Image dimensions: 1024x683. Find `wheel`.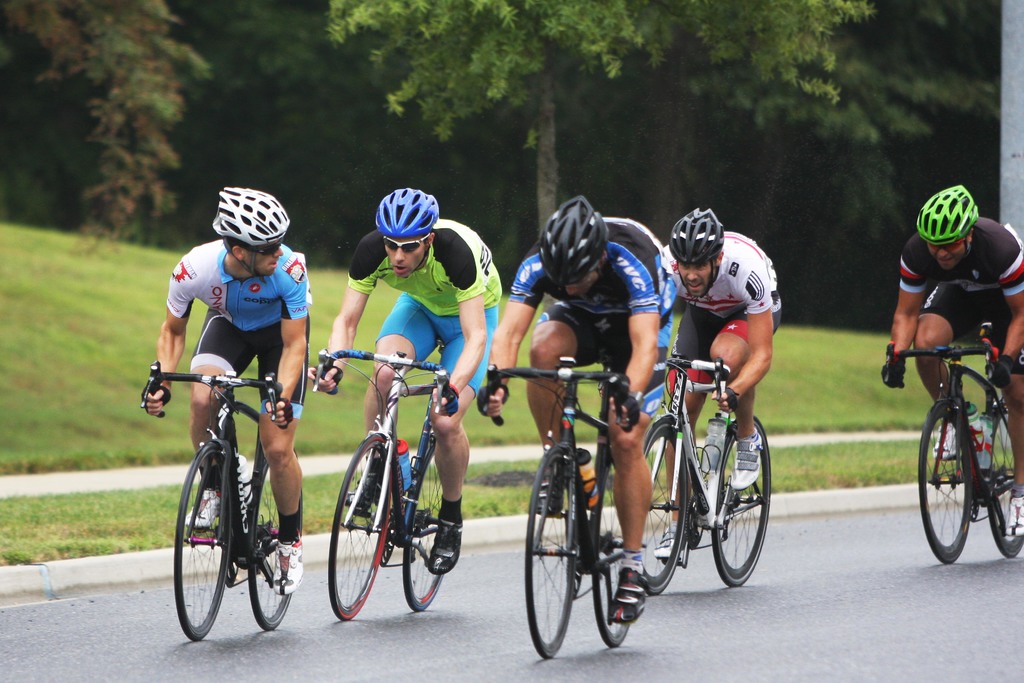
l=593, t=457, r=633, b=646.
